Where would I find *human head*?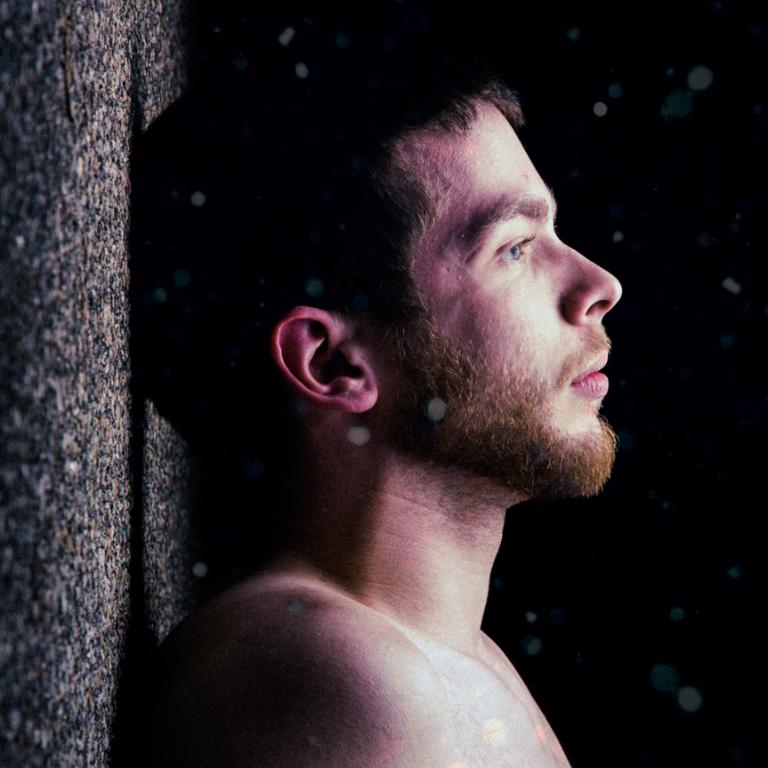
At bbox=(369, 90, 609, 469).
